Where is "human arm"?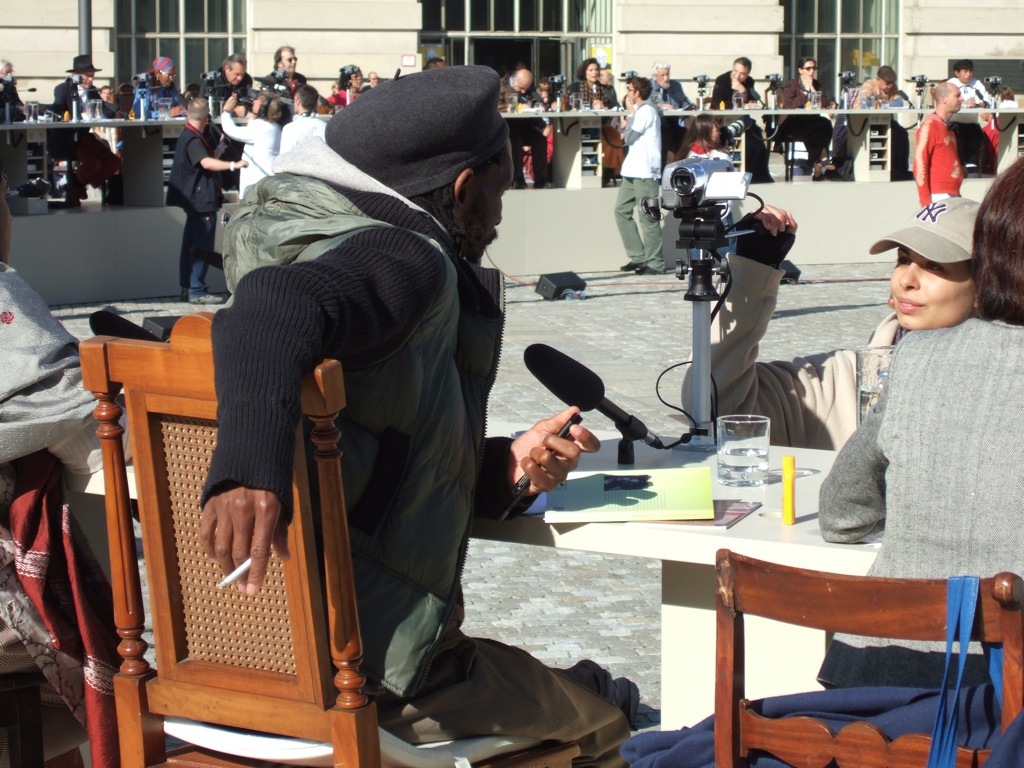
x1=218, y1=93, x2=264, y2=143.
